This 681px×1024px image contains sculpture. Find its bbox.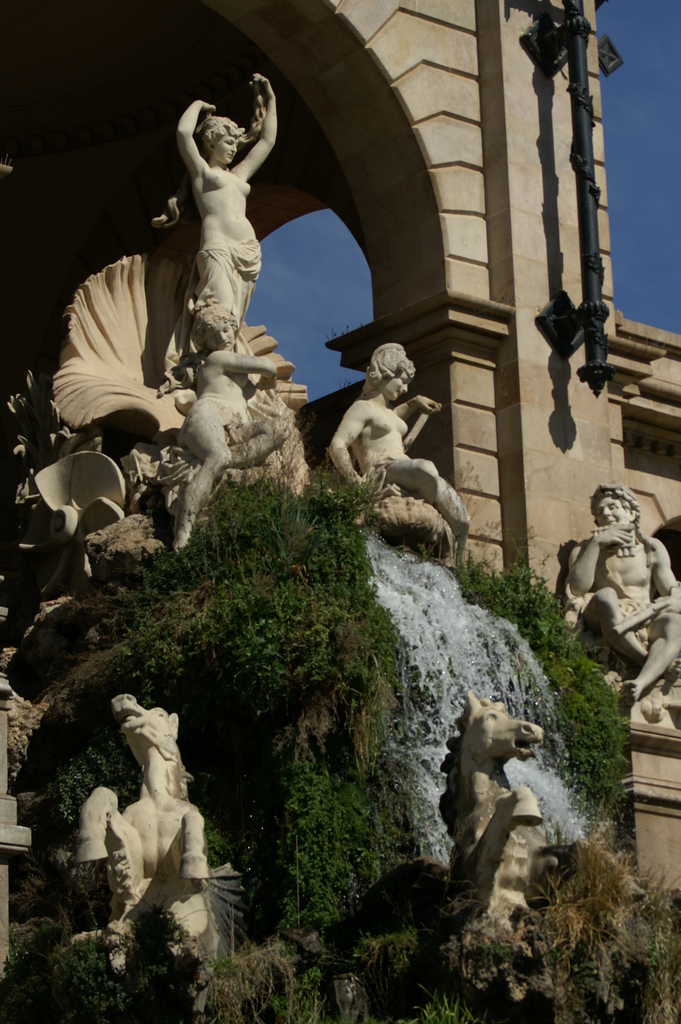
74,682,231,977.
